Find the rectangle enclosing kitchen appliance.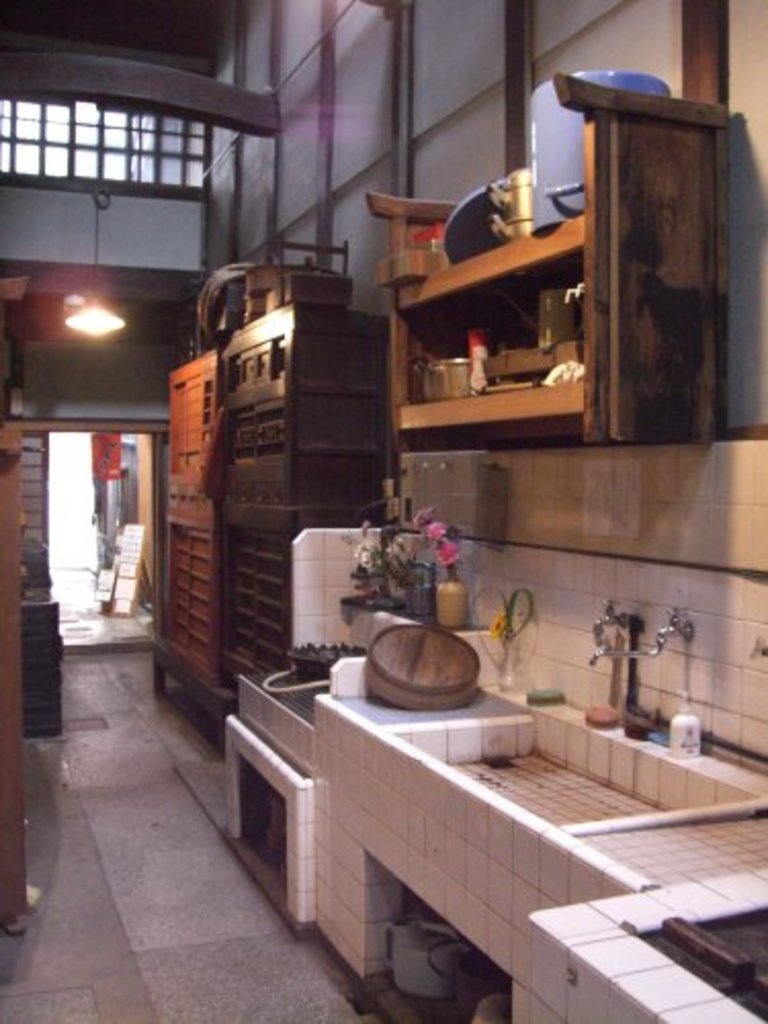
box=[473, 336, 494, 385].
